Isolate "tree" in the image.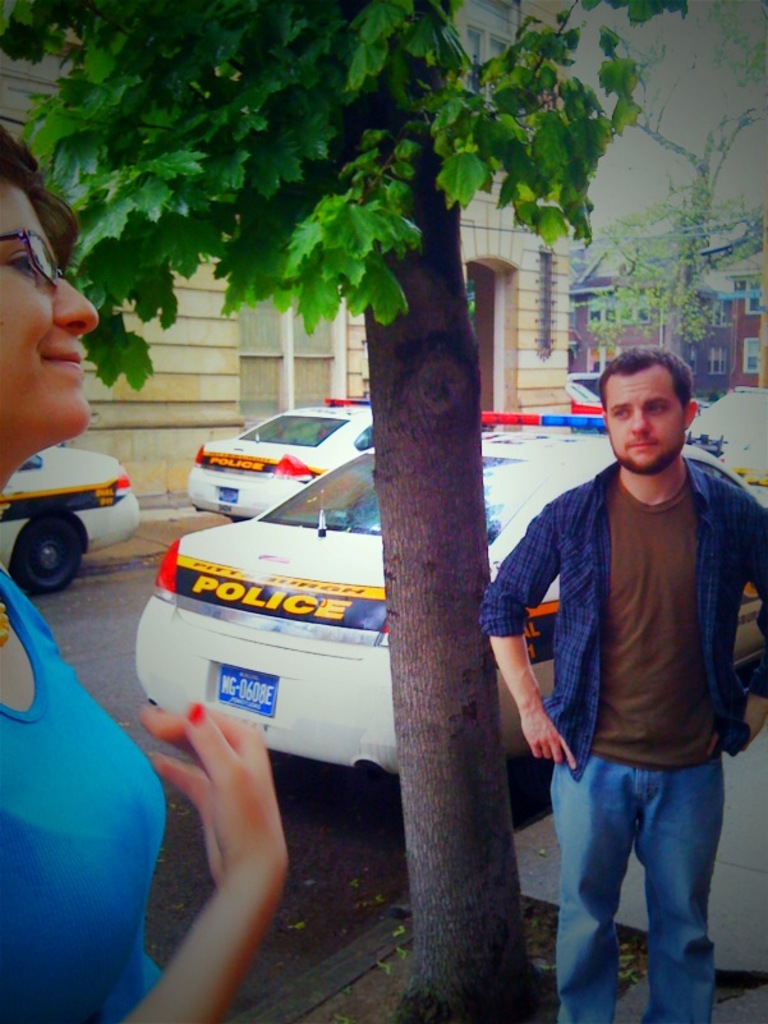
Isolated region: pyautogui.locateOnScreen(22, 8, 708, 905).
